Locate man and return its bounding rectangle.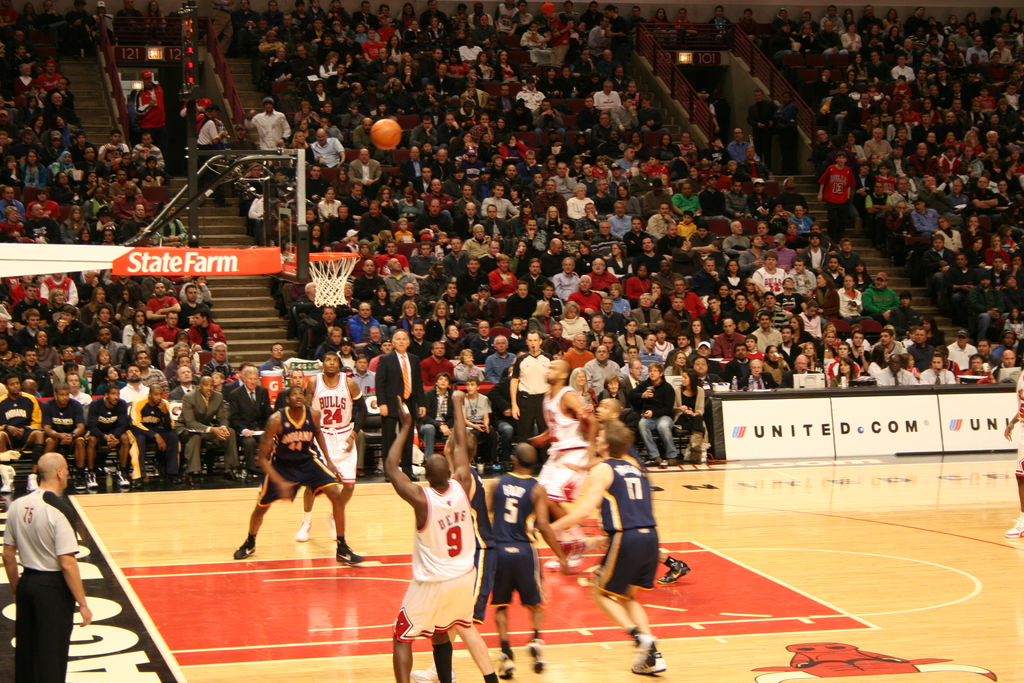
x1=527, y1=349, x2=595, y2=522.
